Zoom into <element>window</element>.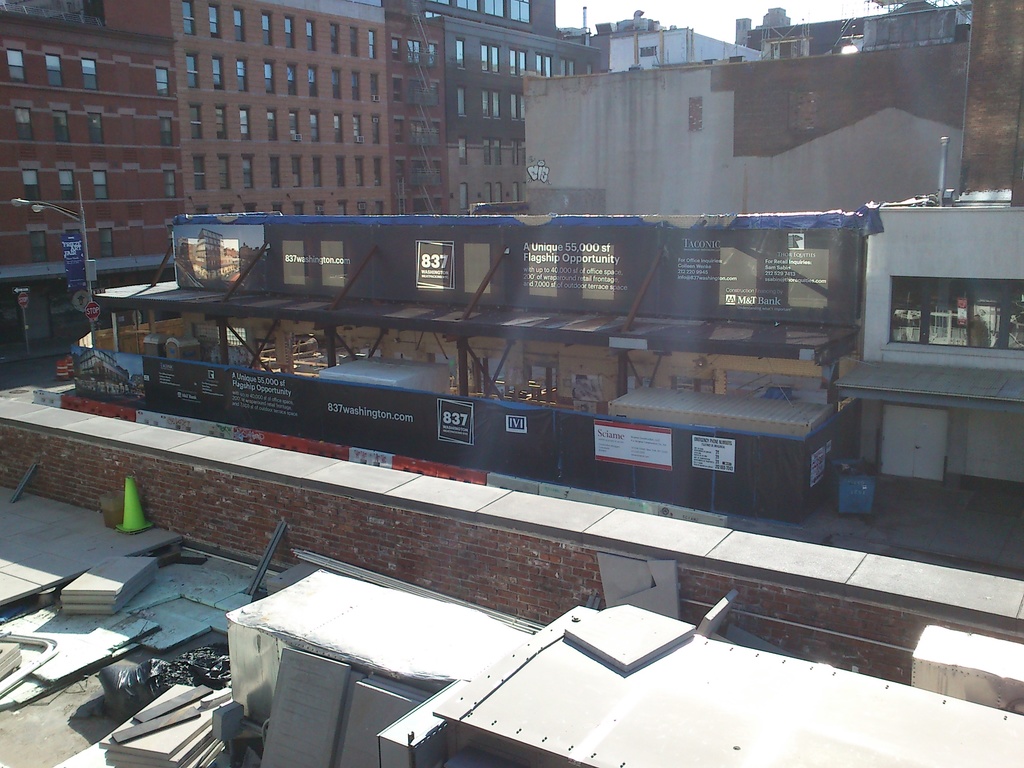
Zoom target: [x1=236, y1=106, x2=253, y2=140].
